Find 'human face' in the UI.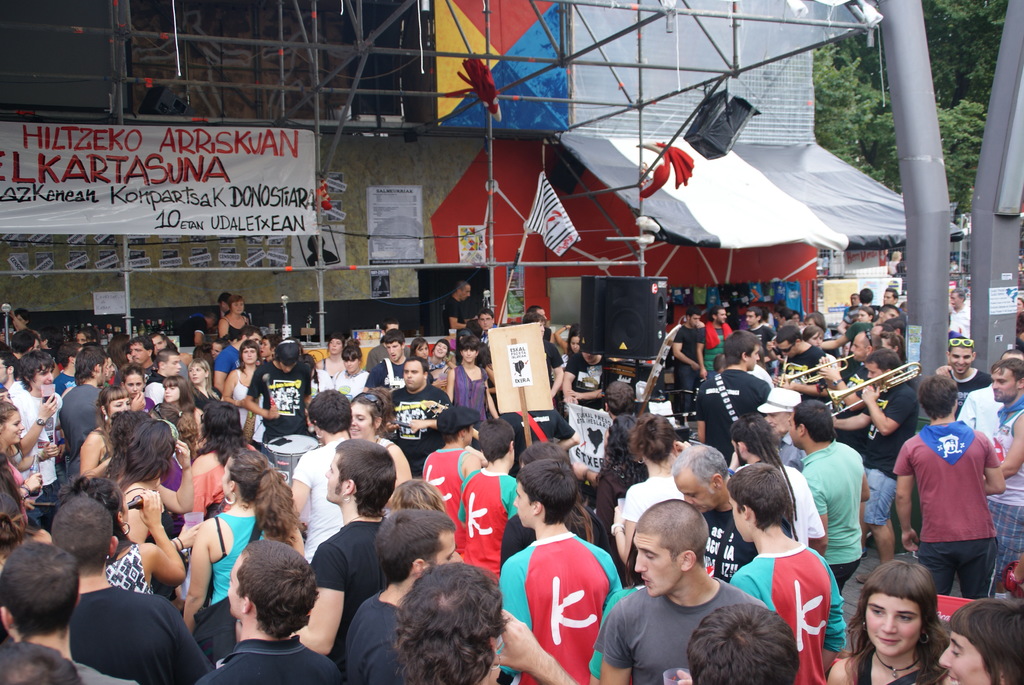
UI element at (512,483,536,528).
